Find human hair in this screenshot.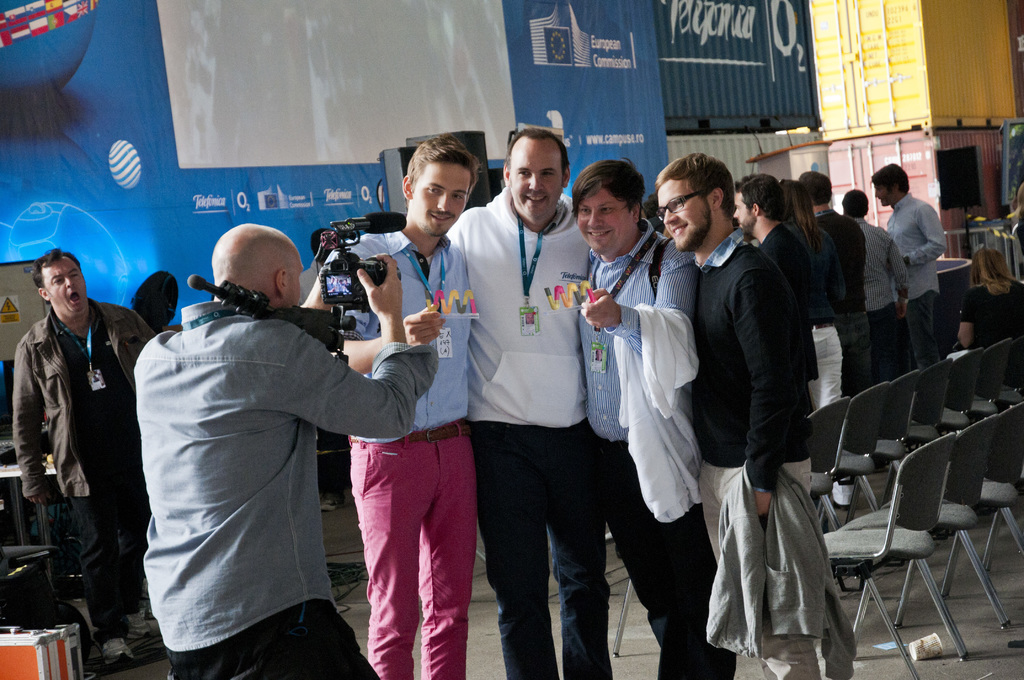
The bounding box for human hair is rect(1012, 181, 1023, 222).
